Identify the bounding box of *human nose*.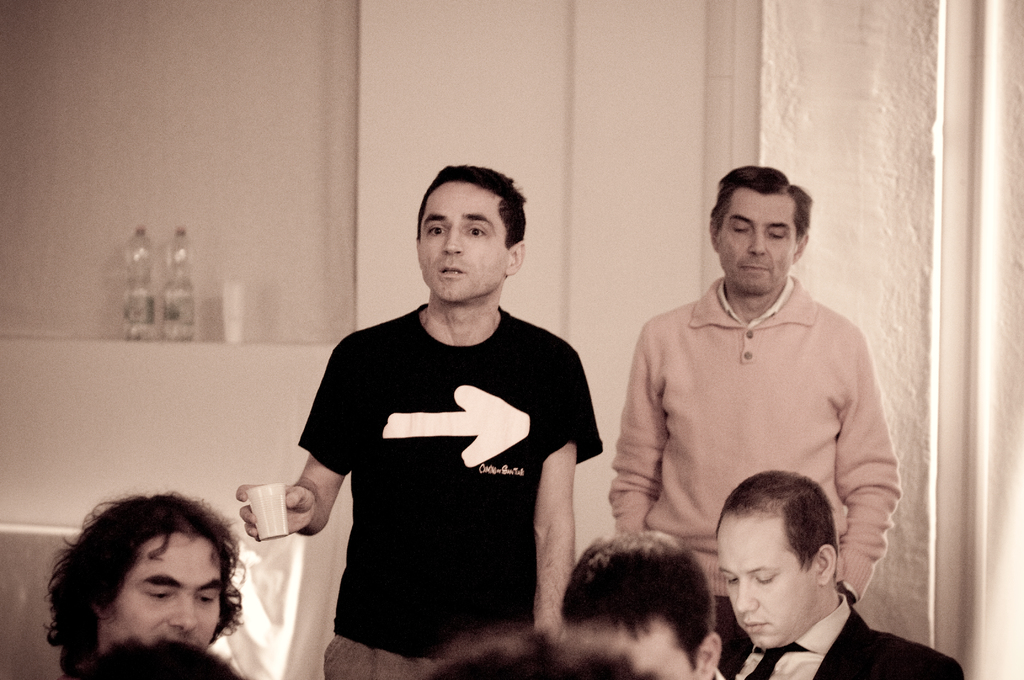
745 227 766 258.
